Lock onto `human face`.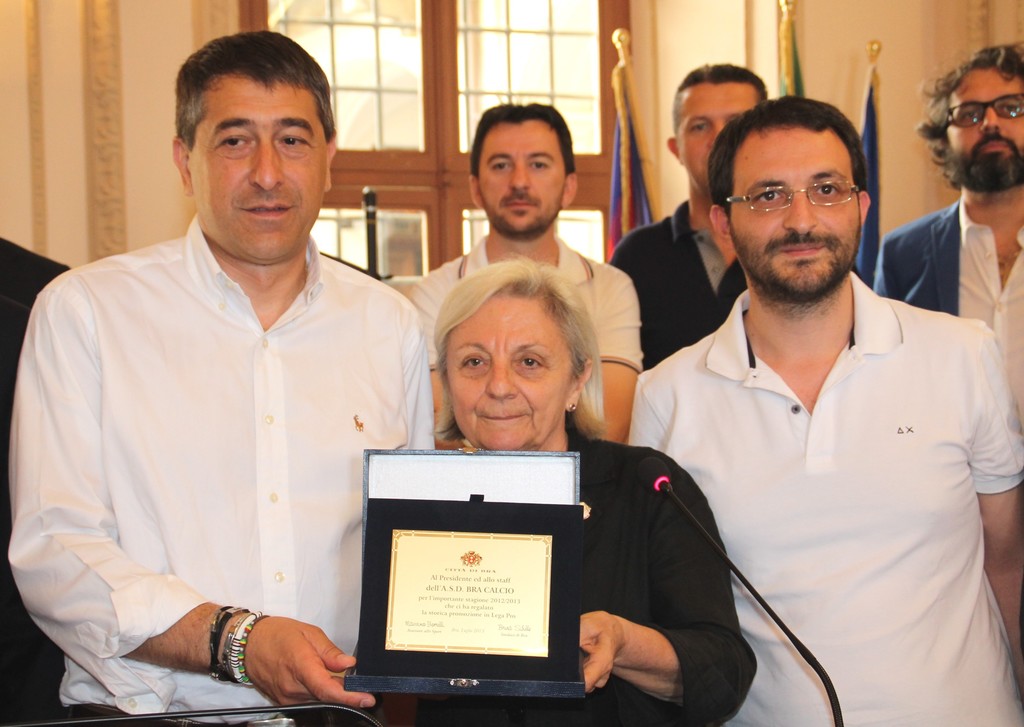
Locked: Rect(475, 122, 569, 231).
